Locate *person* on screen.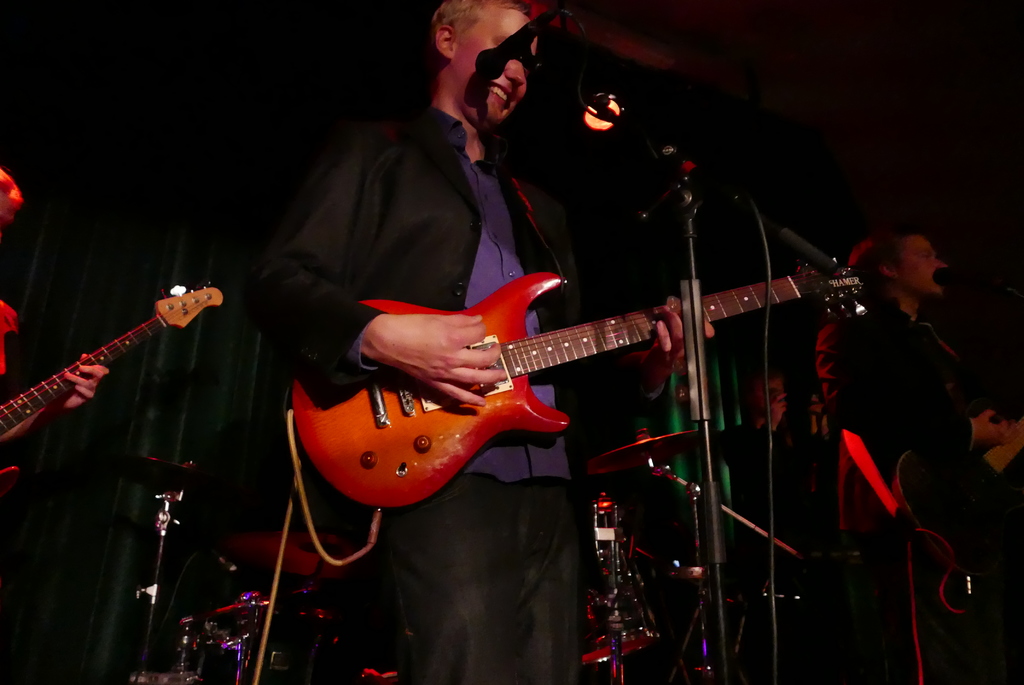
On screen at [243, 0, 714, 684].
